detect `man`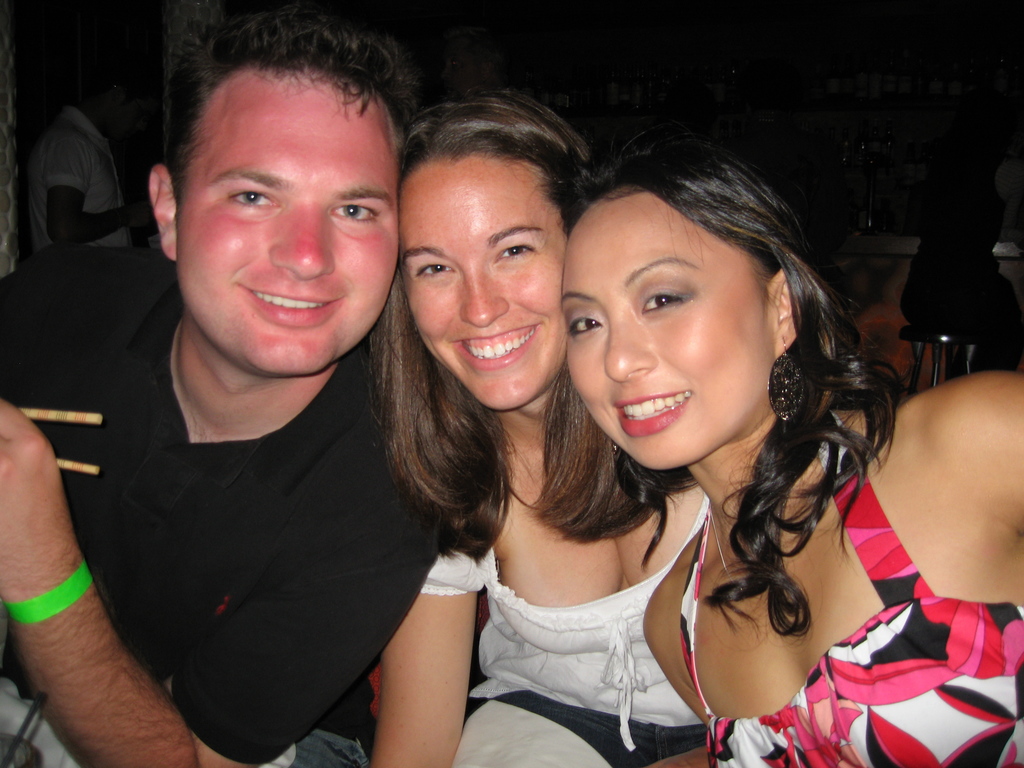
[left=12, top=23, right=498, bottom=767]
